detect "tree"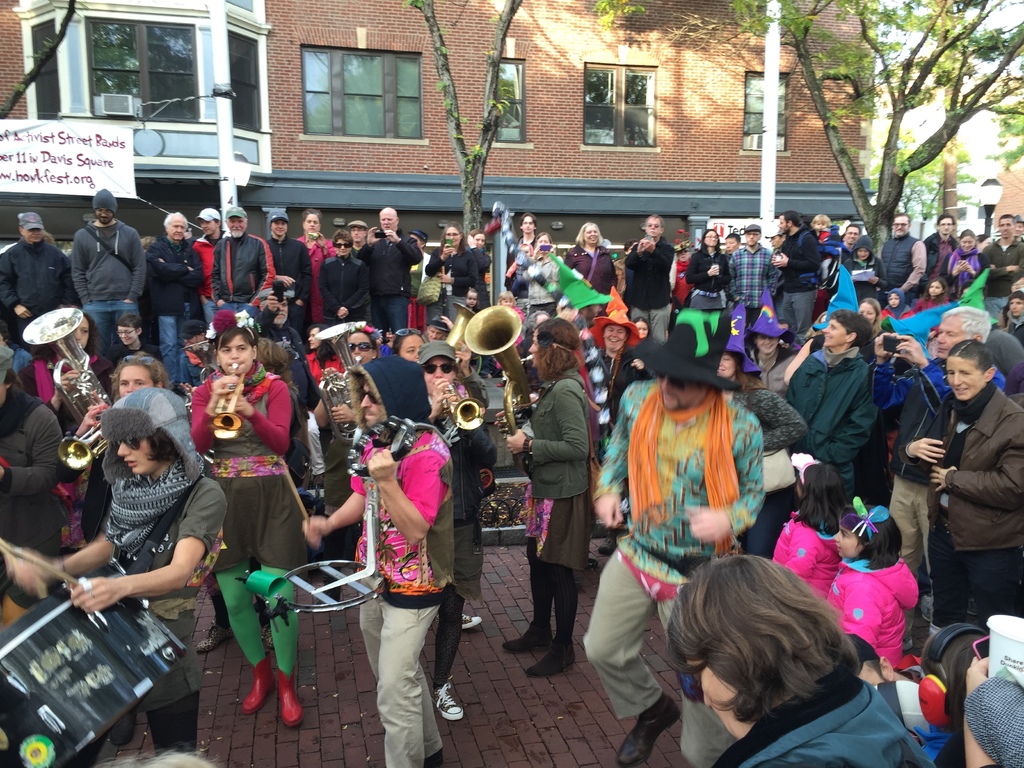
0, 0, 91, 120
